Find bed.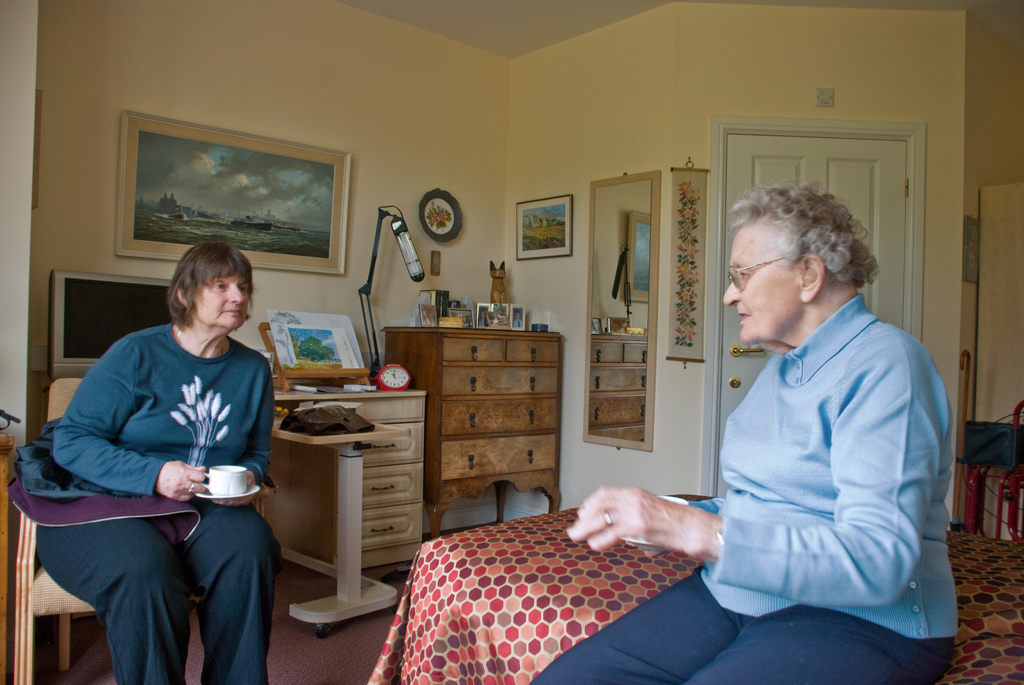
left=367, top=494, right=1023, bottom=684.
